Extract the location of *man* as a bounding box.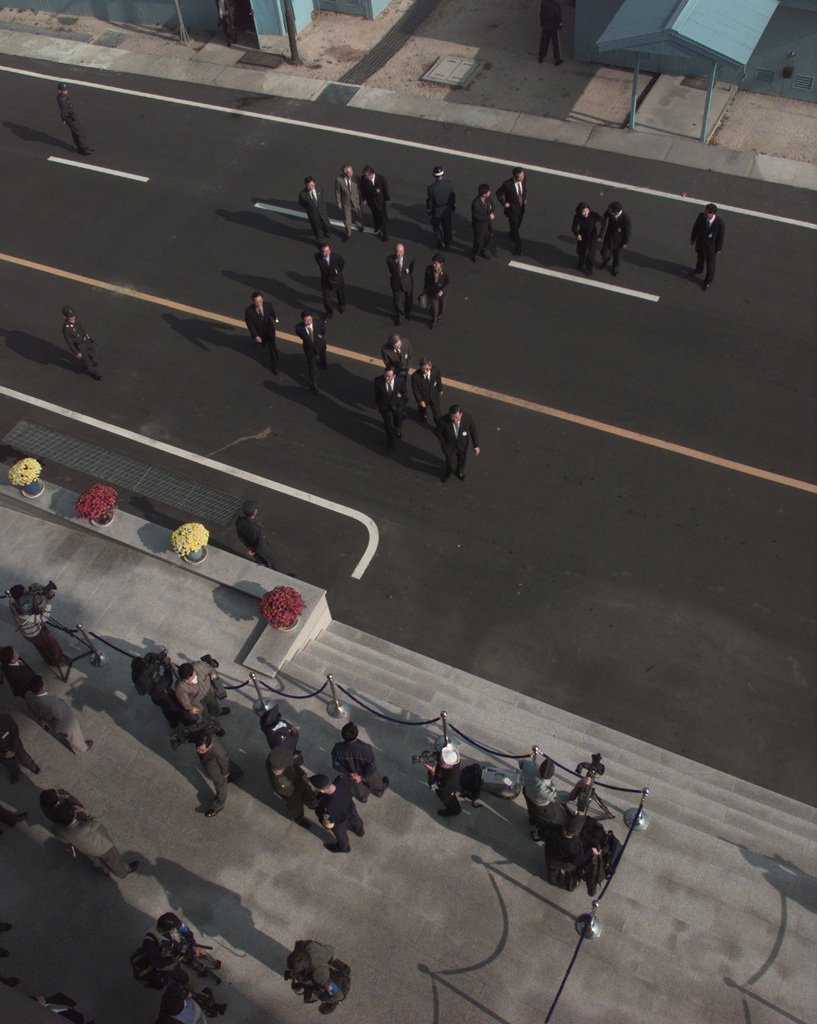
470:183:494:261.
